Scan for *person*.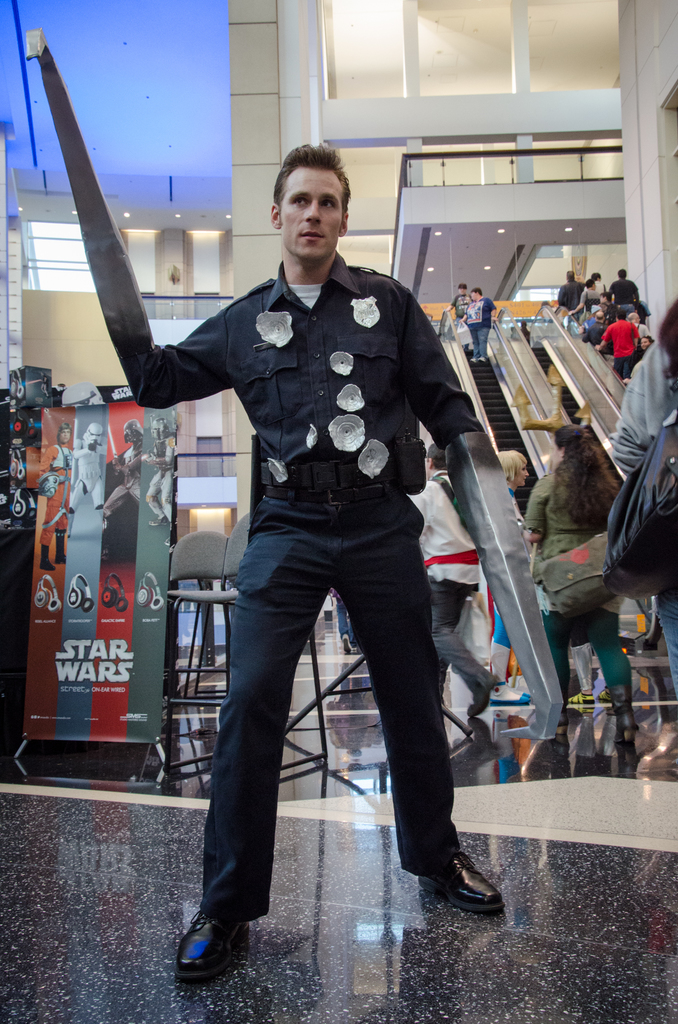
Scan result: (446, 283, 471, 321).
